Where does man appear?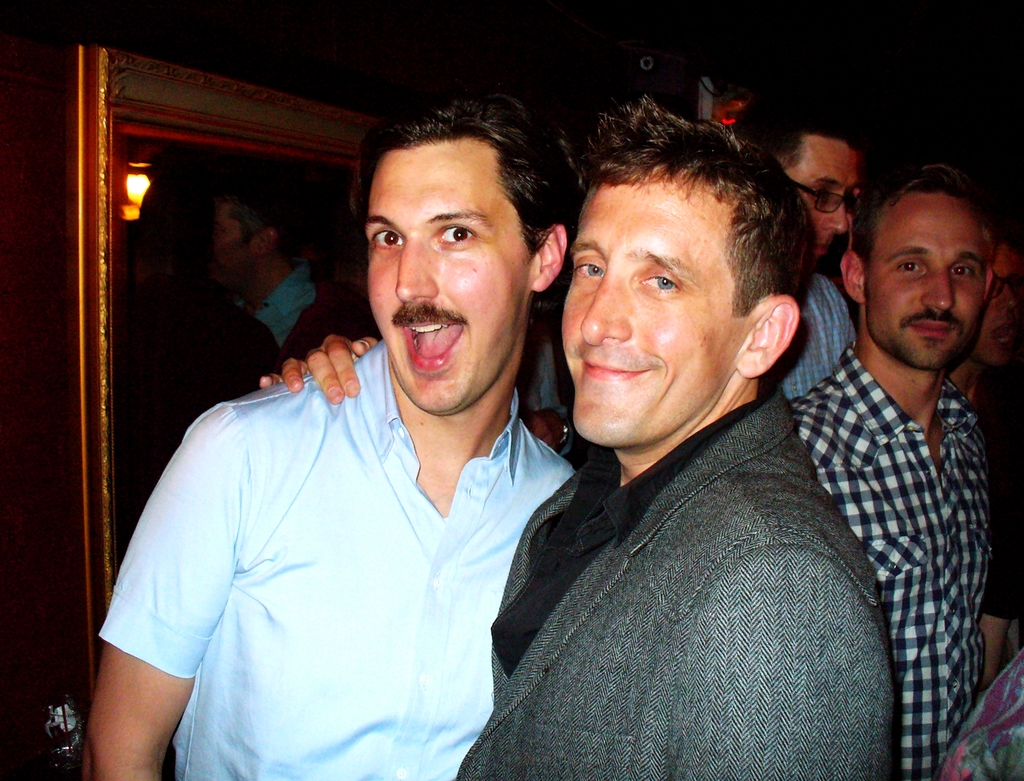
Appears at {"x1": 740, "y1": 92, "x2": 856, "y2": 404}.
